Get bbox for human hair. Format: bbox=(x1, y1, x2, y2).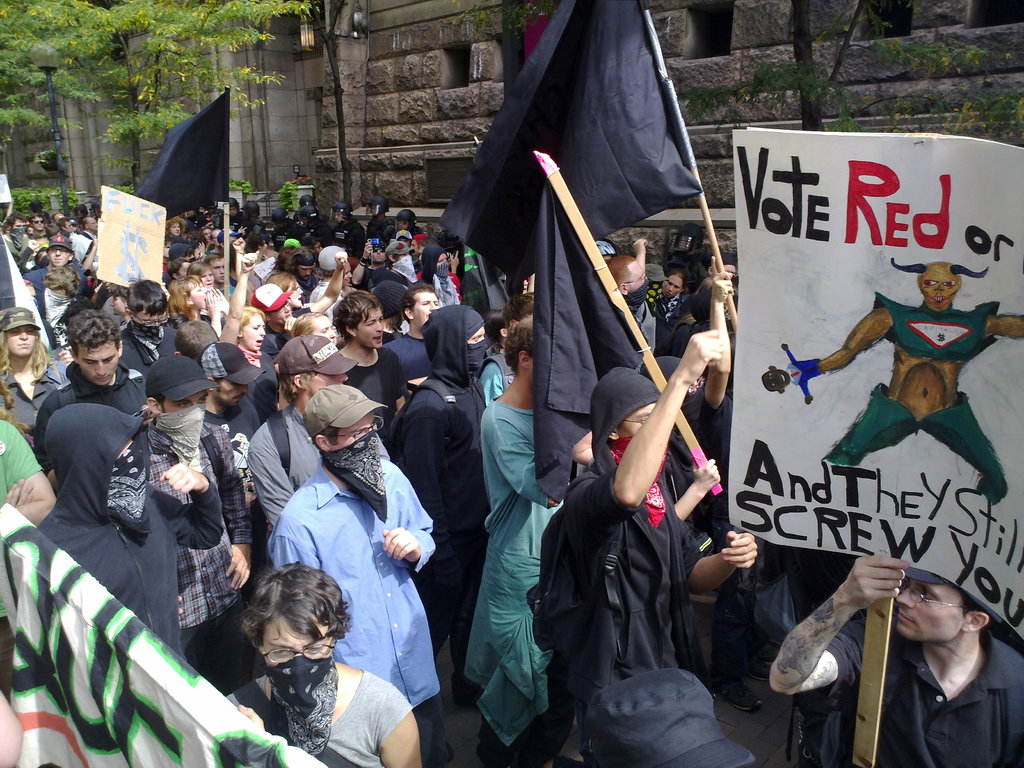
bbox=(212, 373, 222, 395).
